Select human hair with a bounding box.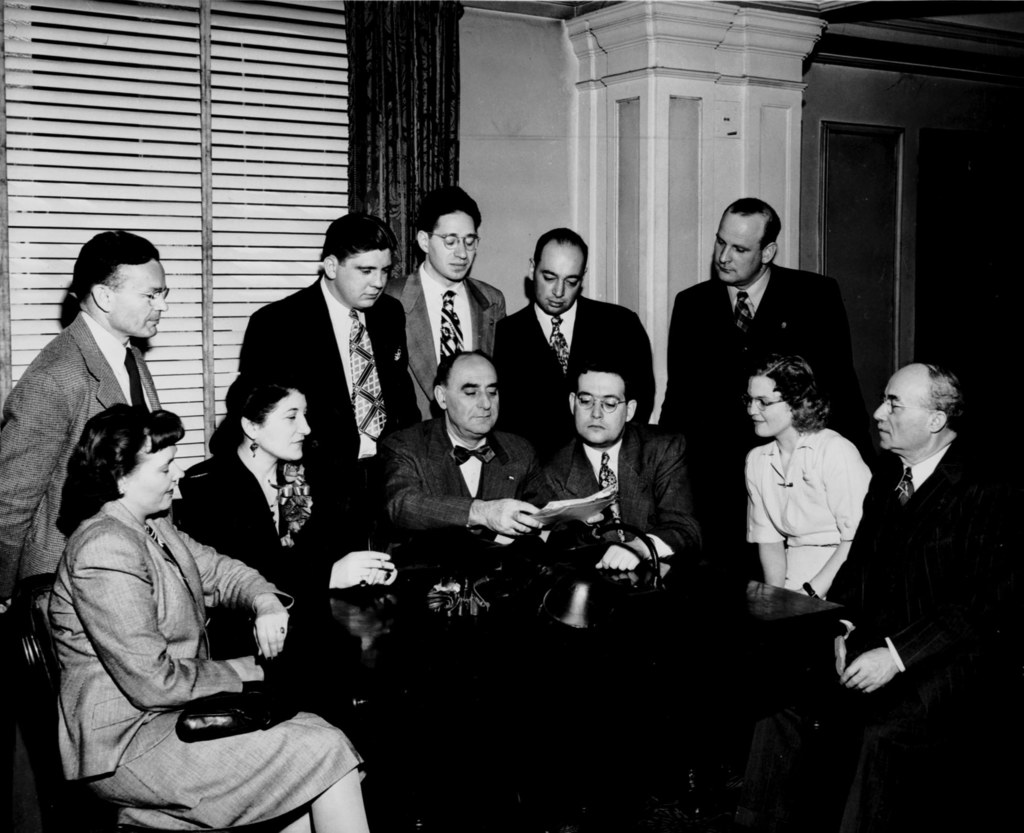
x1=415, y1=186, x2=482, y2=261.
